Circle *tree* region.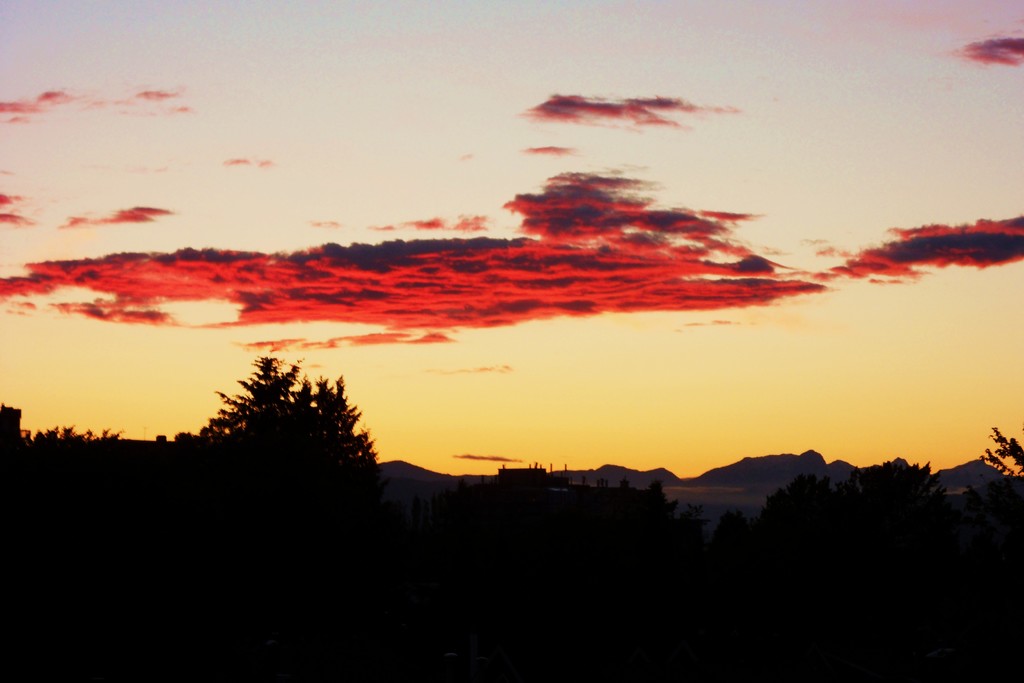
Region: [left=207, top=346, right=368, bottom=479].
